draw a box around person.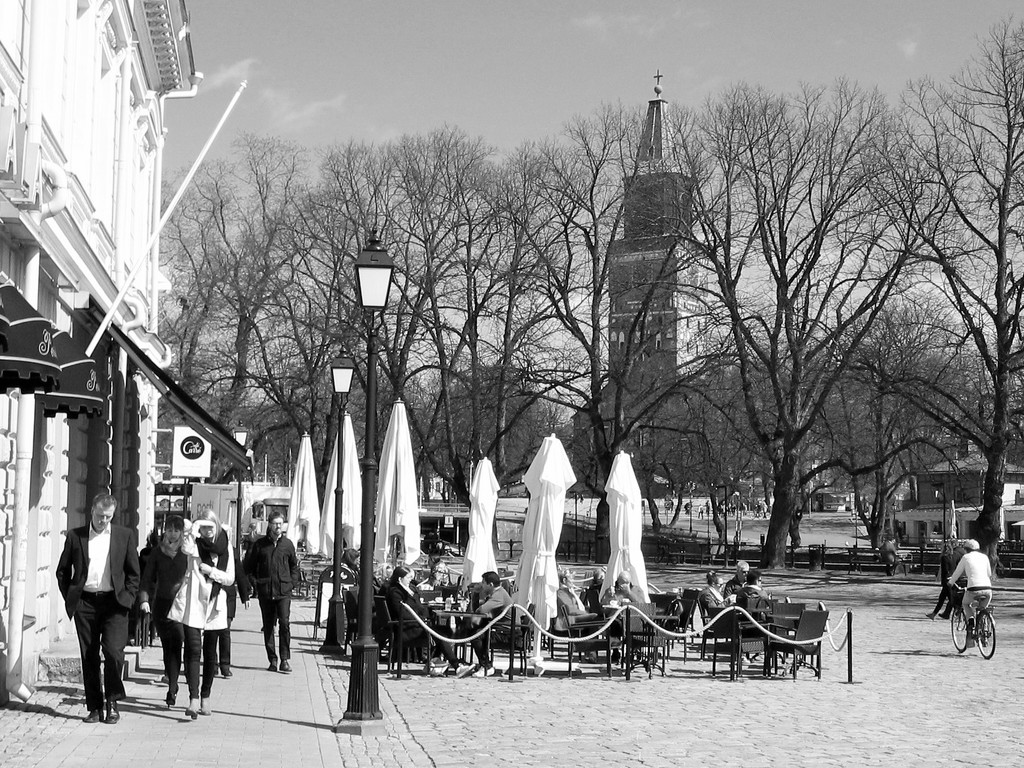
384:566:466:678.
